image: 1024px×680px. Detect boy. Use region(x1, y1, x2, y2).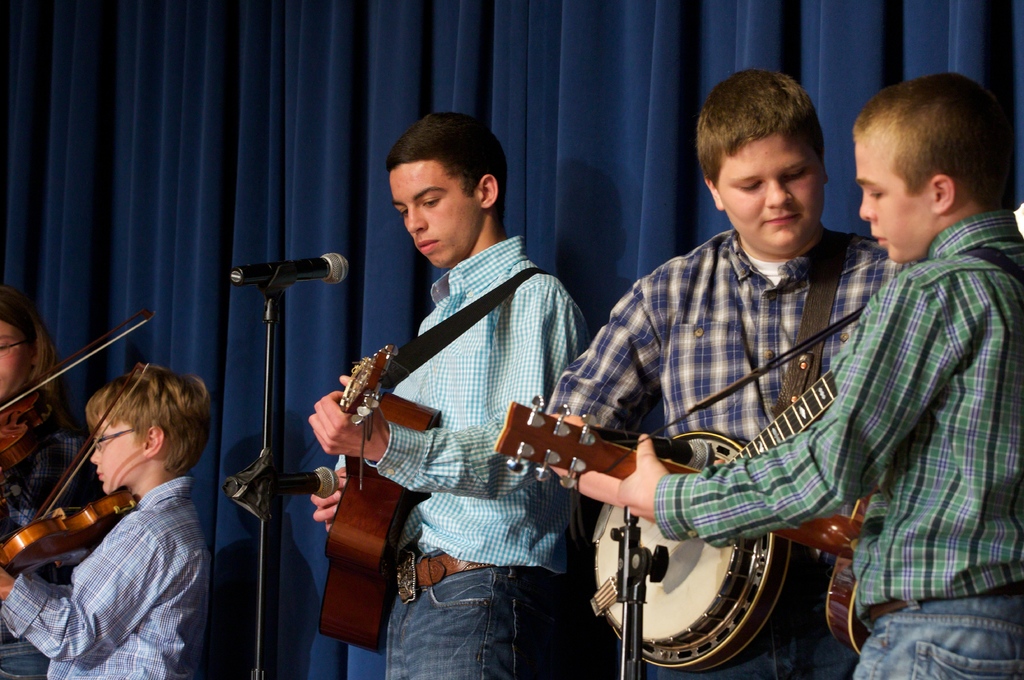
region(307, 113, 589, 677).
